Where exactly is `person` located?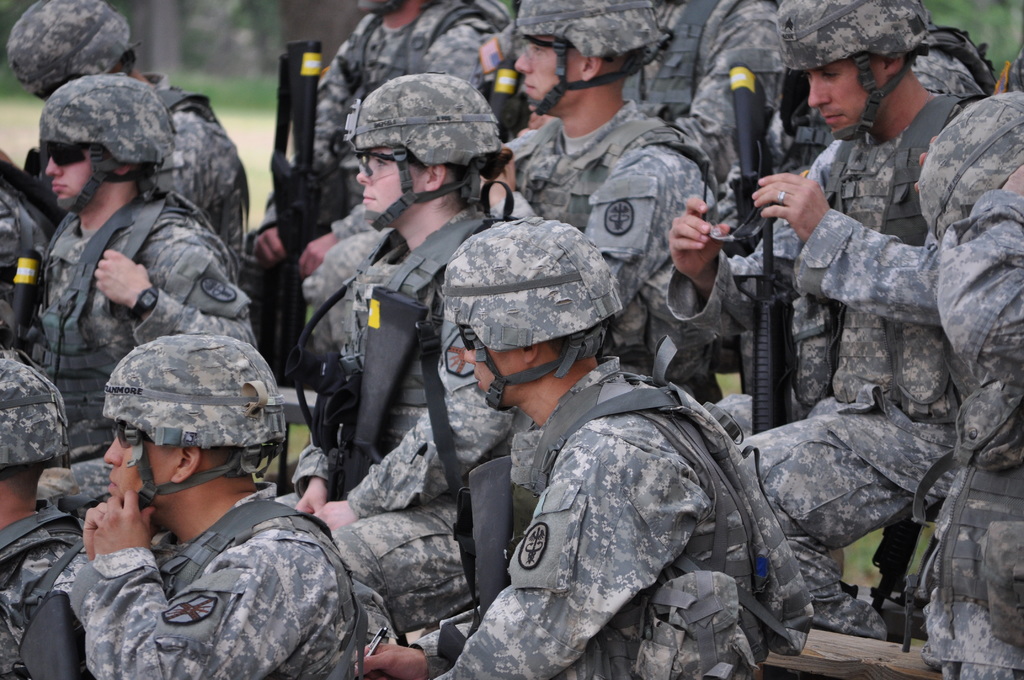
Its bounding box is 490,0,717,373.
